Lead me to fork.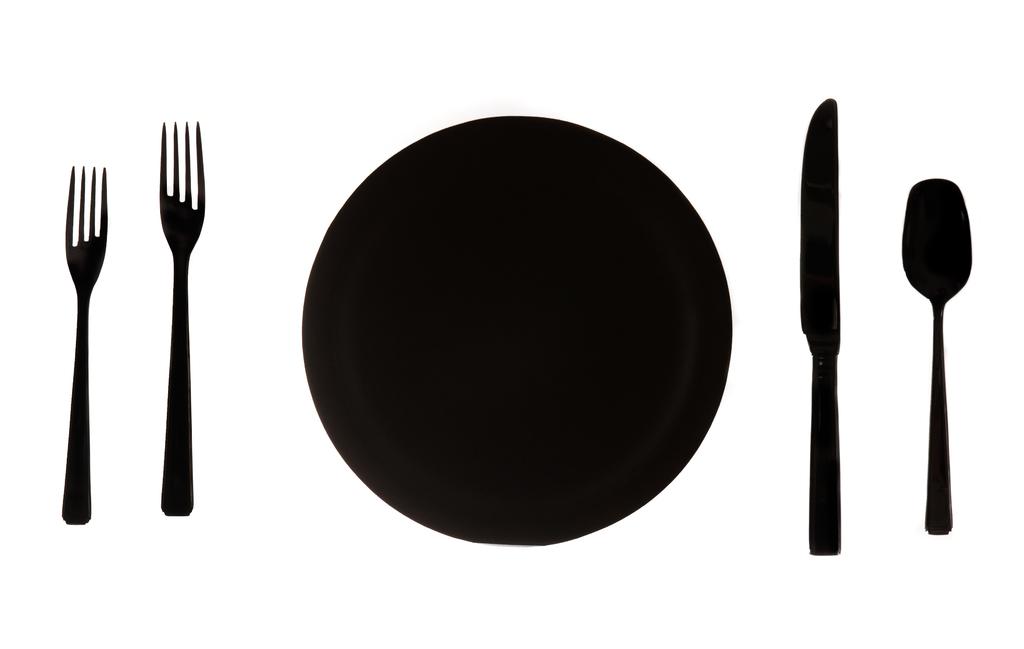
Lead to (157,120,206,517).
